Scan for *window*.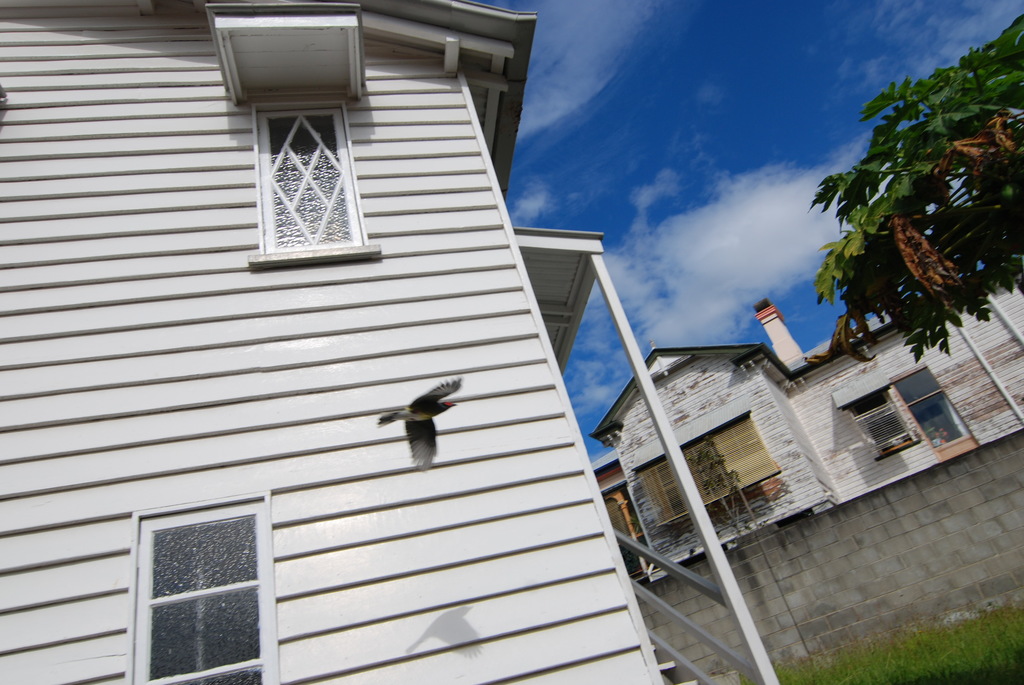
Scan result: 252:95:388:266.
